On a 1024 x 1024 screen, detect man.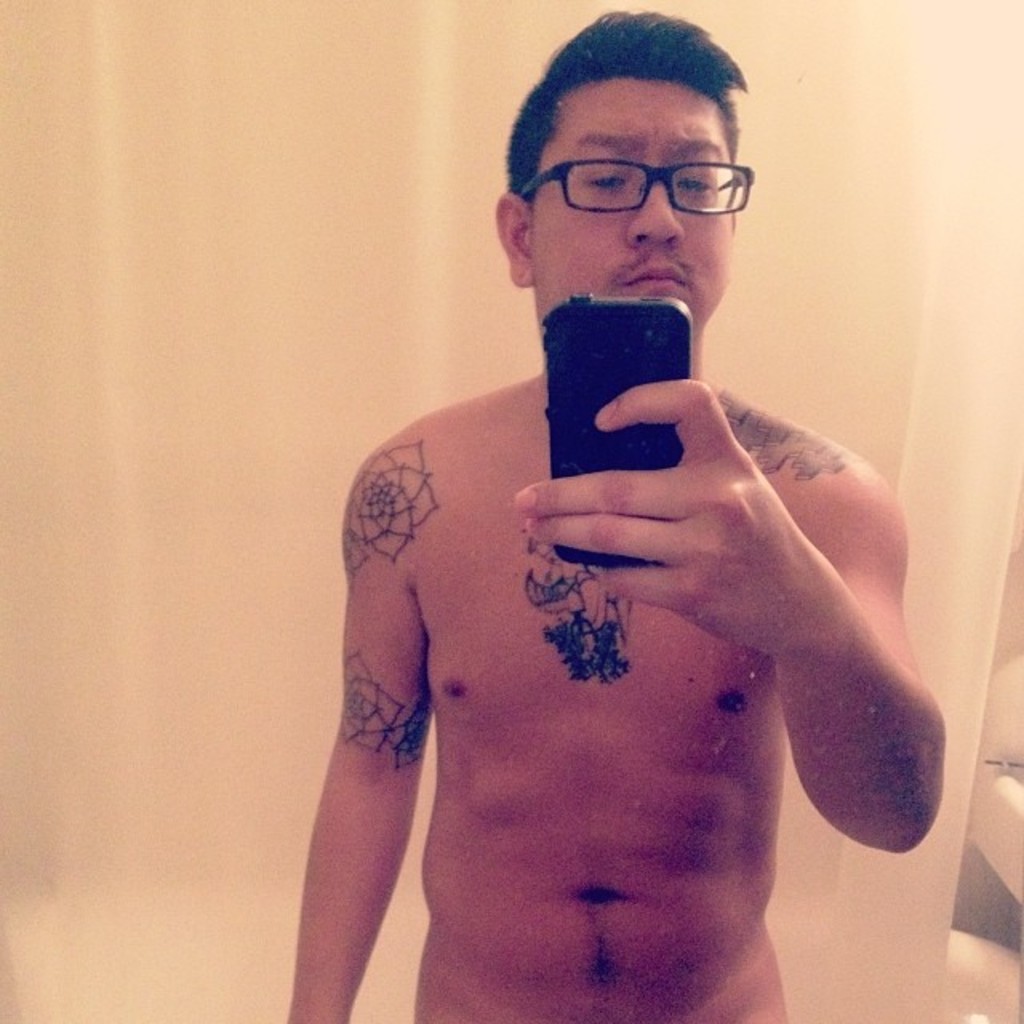
[285,2,954,1022].
